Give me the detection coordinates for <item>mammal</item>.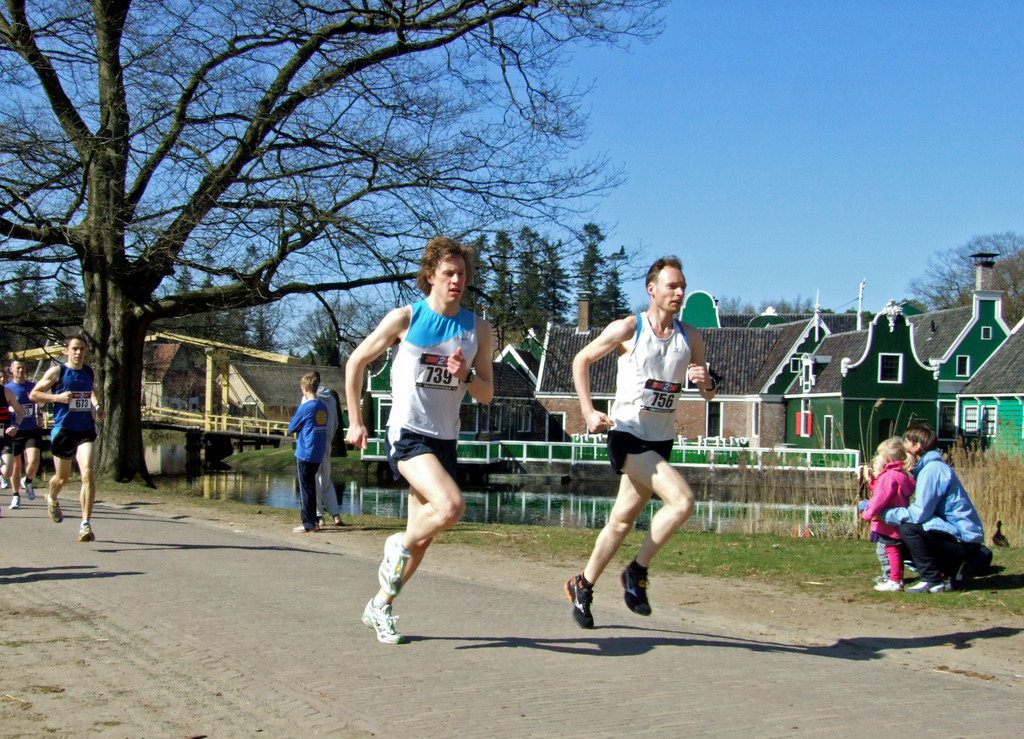
crop(856, 425, 988, 588).
